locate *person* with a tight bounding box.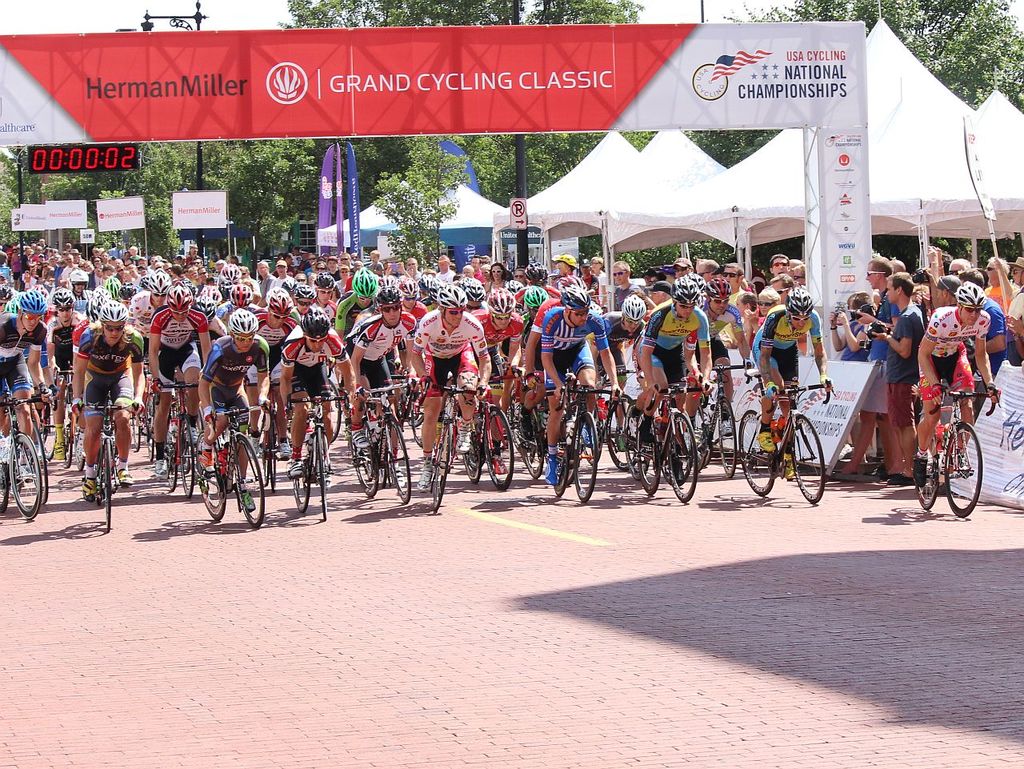
<bbox>218, 263, 245, 293</bbox>.
